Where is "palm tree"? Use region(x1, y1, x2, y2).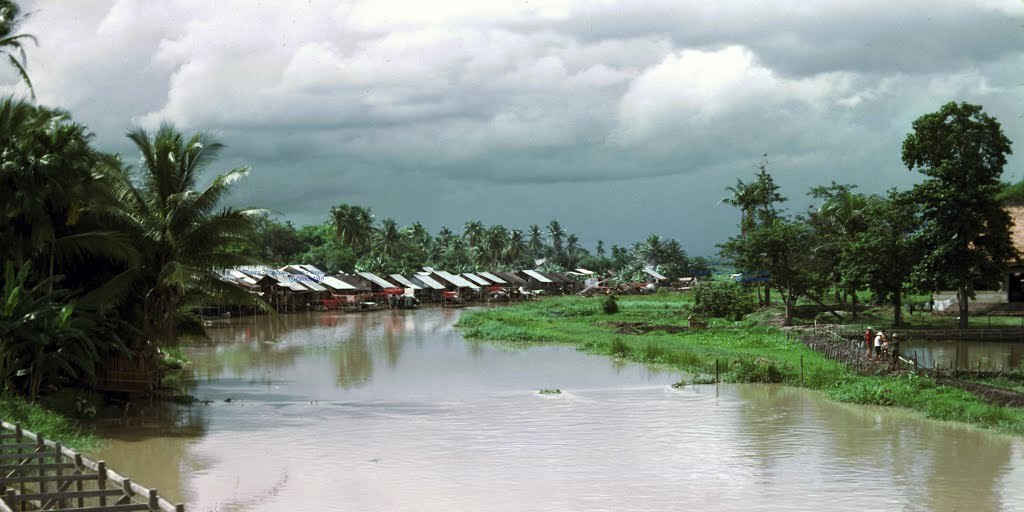
region(734, 166, 762, 290).
